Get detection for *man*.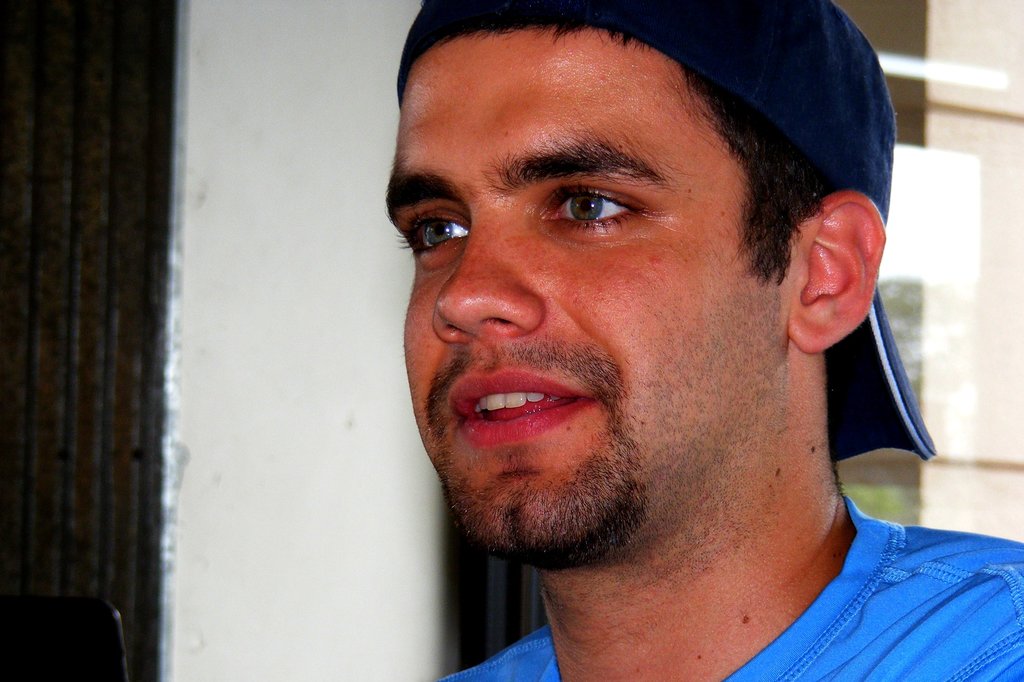
Detection: box=[381, 0, 1023, 681].
